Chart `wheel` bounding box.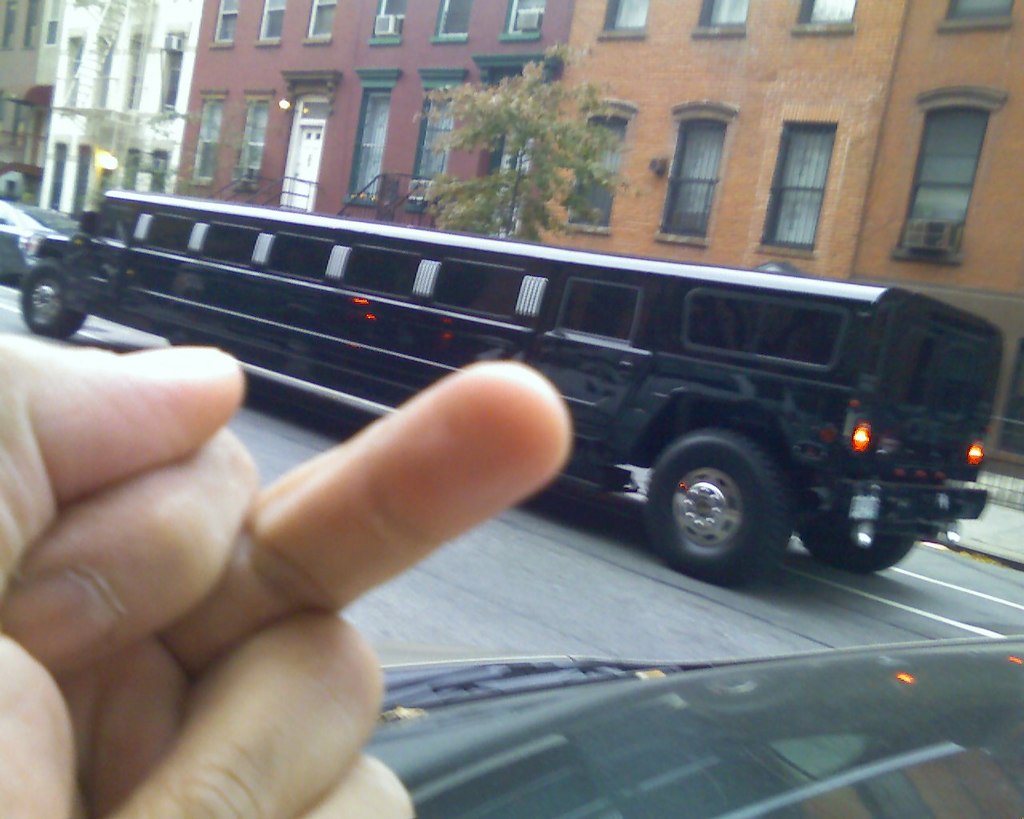
Charted: x1=18 y1=261 x2=86 y2=343.
